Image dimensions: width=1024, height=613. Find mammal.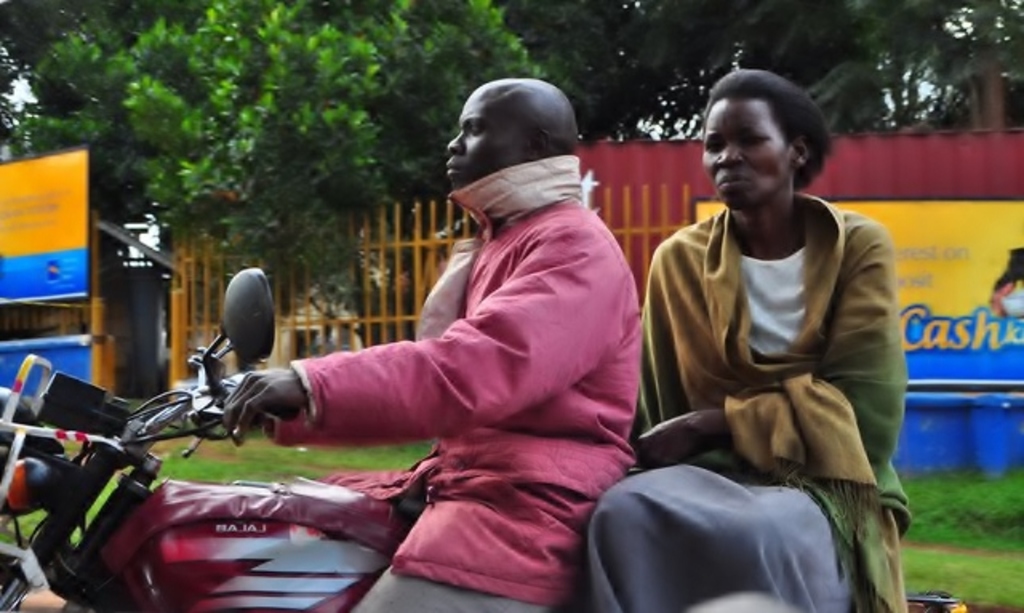
{"left": 227, "top": 88, "right": 659, "bottom": 573}.
